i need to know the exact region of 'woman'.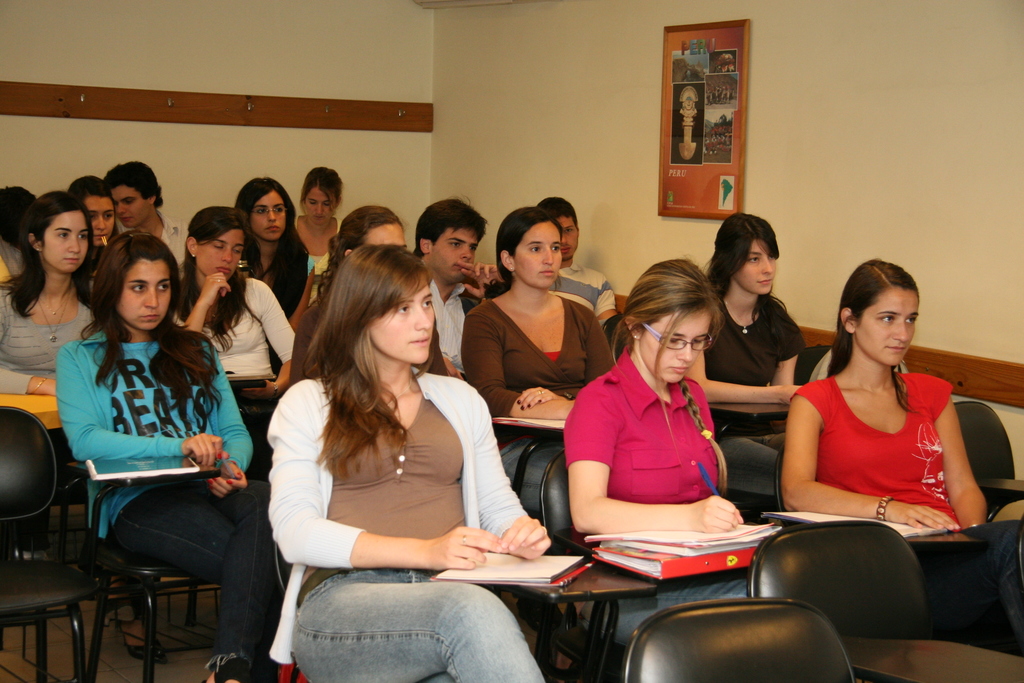
Region: 557 261 758 642.
